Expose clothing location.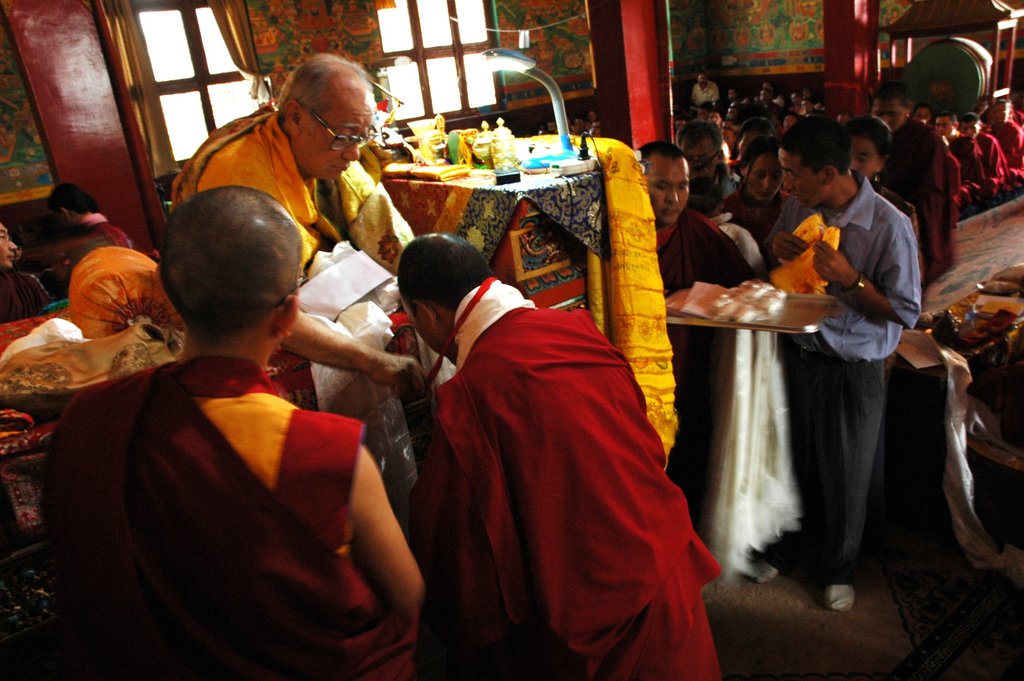
Exposed at bbox=(772, 170, 920, 587).
